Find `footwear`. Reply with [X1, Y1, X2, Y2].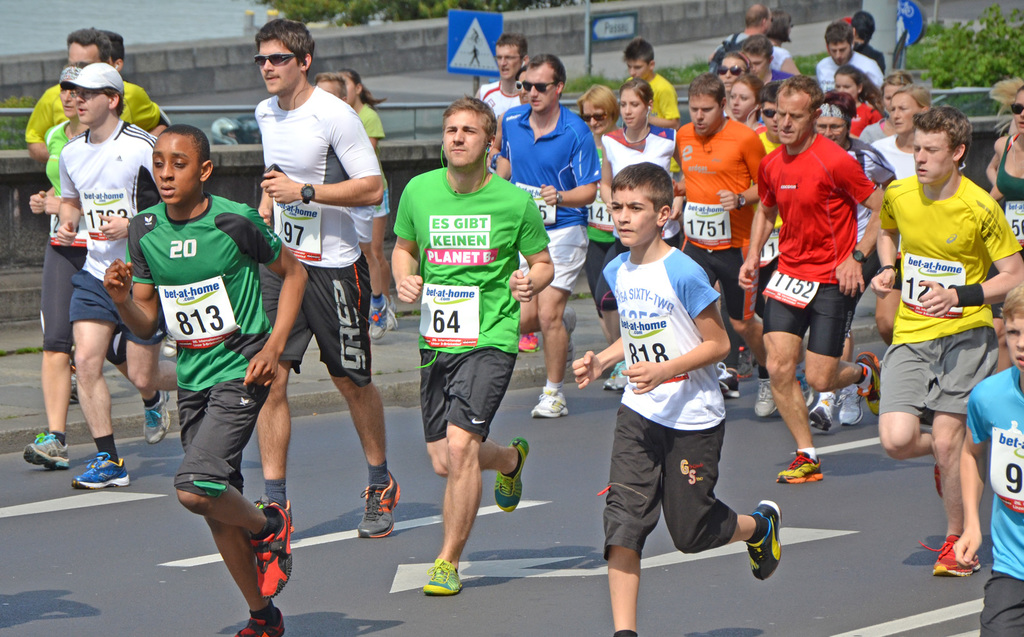
[424, 556, 467, 596].
